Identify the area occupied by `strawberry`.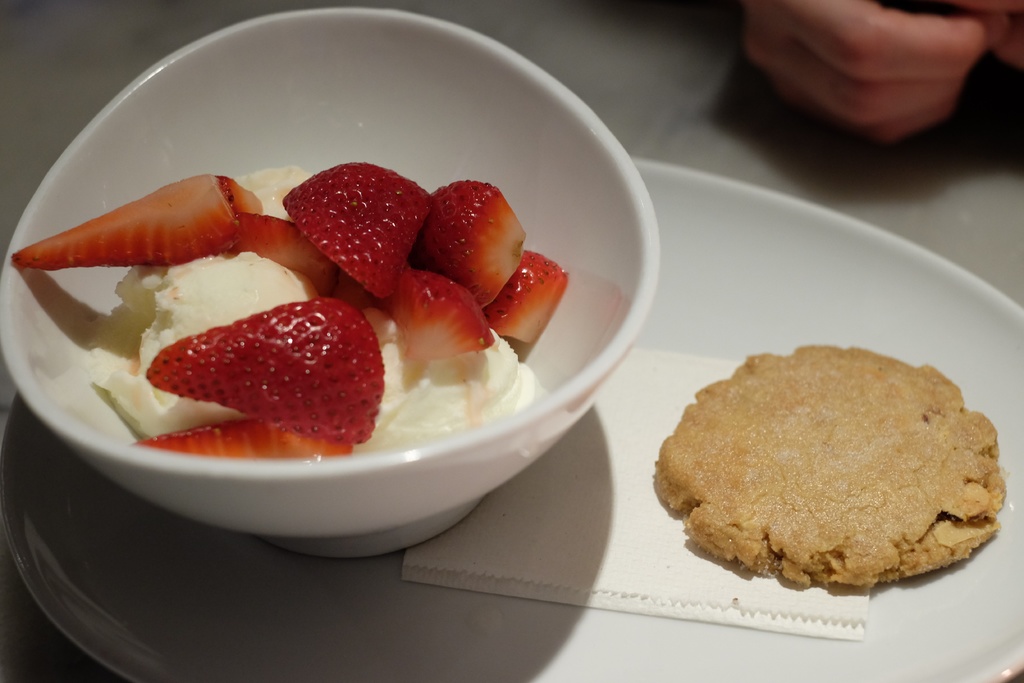
Area: <region>280, 158, 429, 306</region>.
